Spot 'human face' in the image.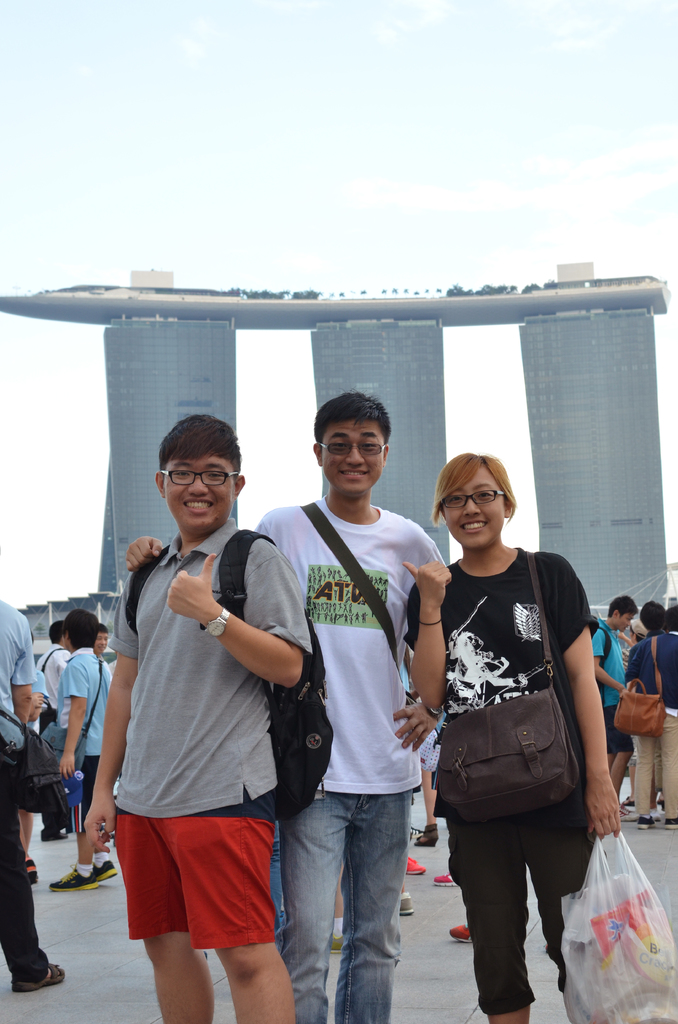
'human face' found at 610, 613, 631, 630.
